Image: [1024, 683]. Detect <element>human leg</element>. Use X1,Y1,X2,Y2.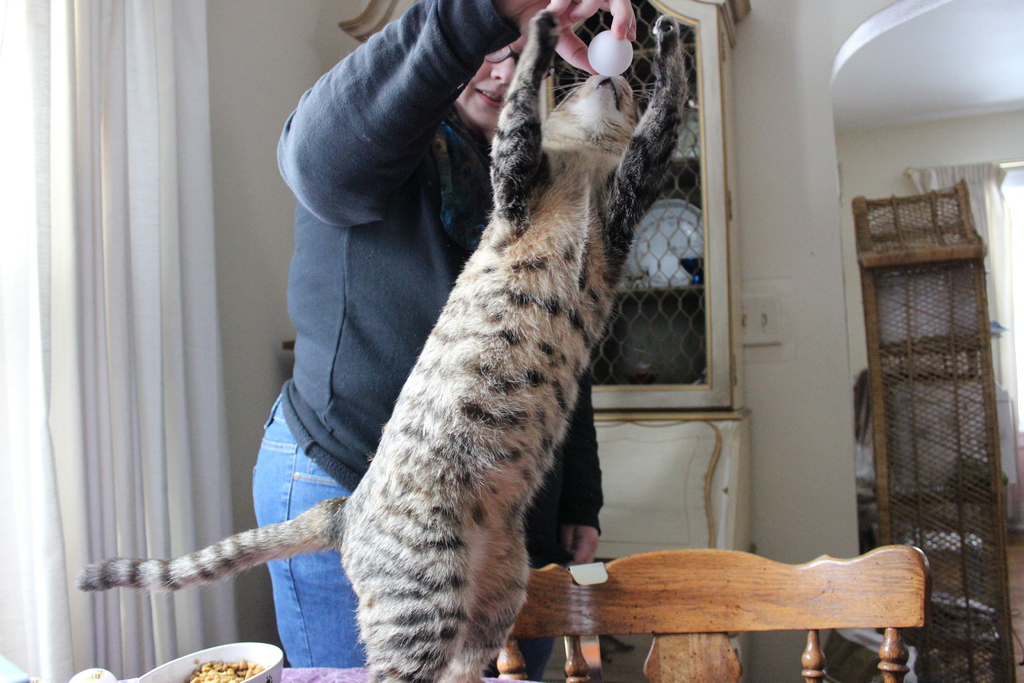
253,400,350,667.
